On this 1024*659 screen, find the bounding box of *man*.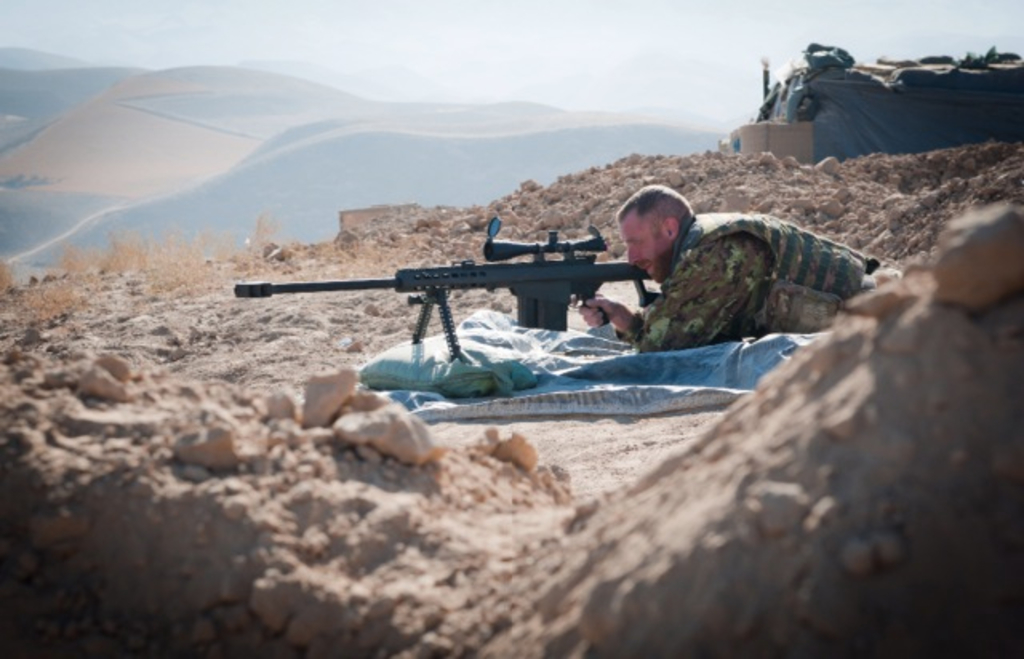
Bounding box: <box>566,178,858,371</box>.
